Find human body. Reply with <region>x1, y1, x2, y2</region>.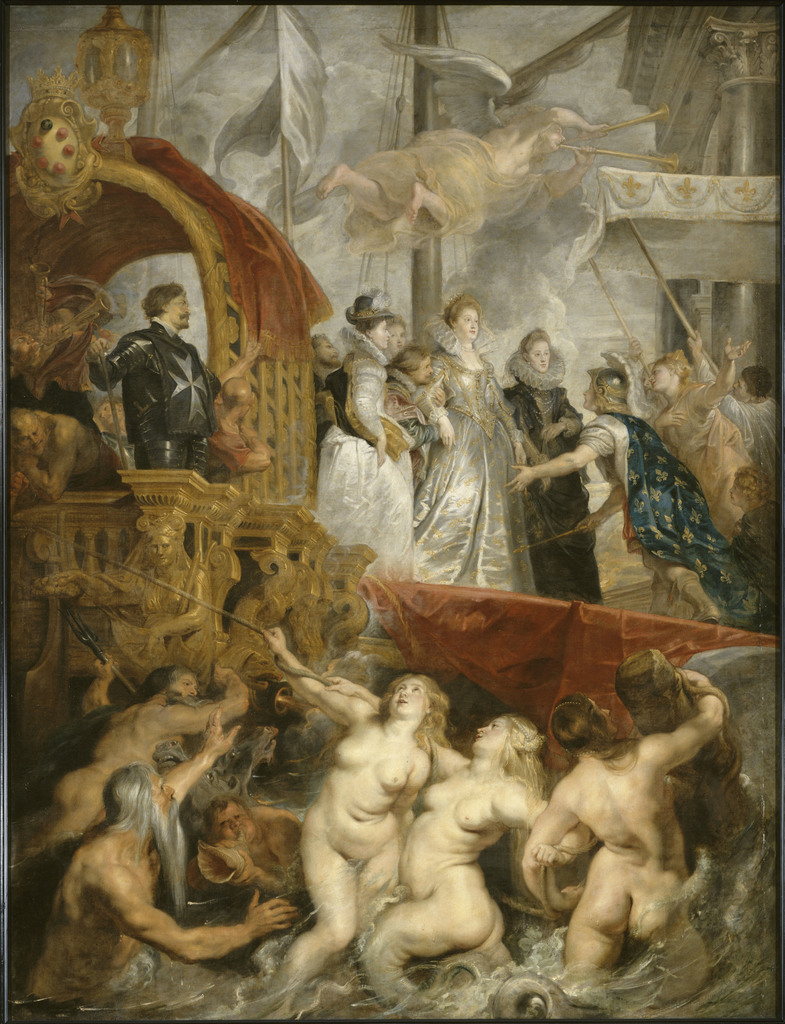
<region>500, 328, 616, 605</region>.
